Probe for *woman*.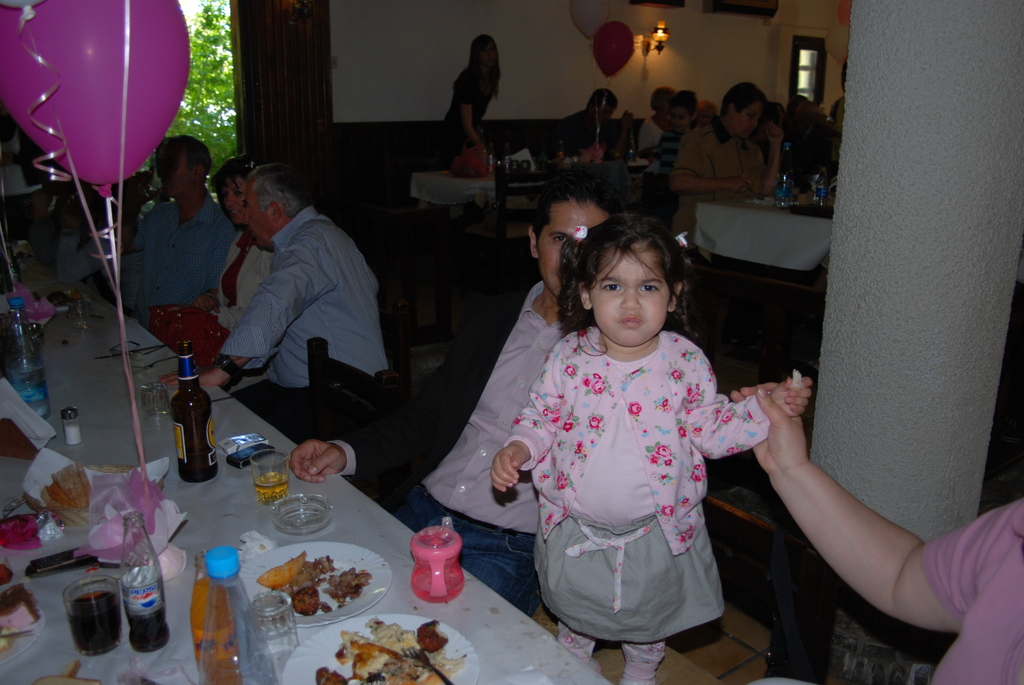
Probe result: detection(426, 29, 513, 177).
